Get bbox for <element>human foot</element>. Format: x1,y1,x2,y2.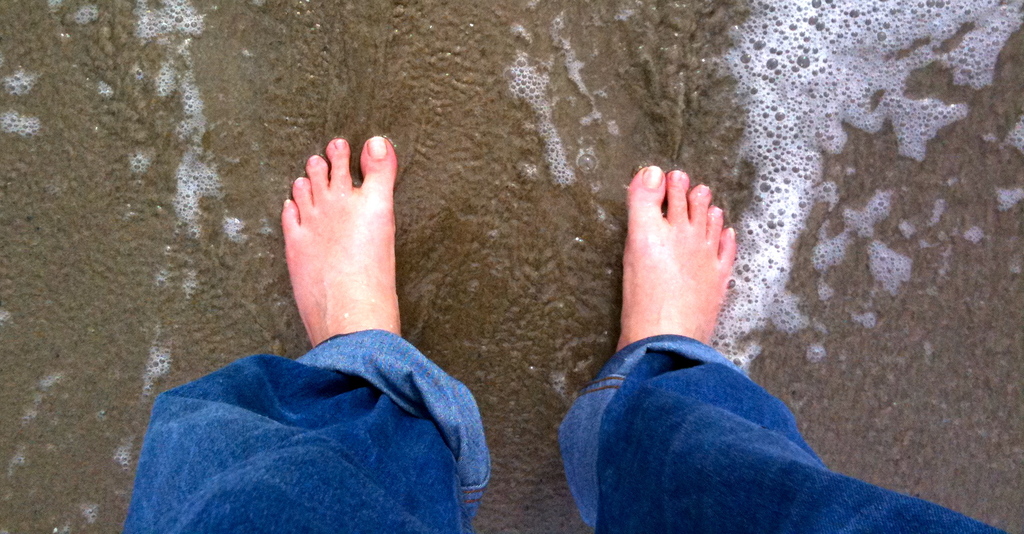
618,162,737,351.
